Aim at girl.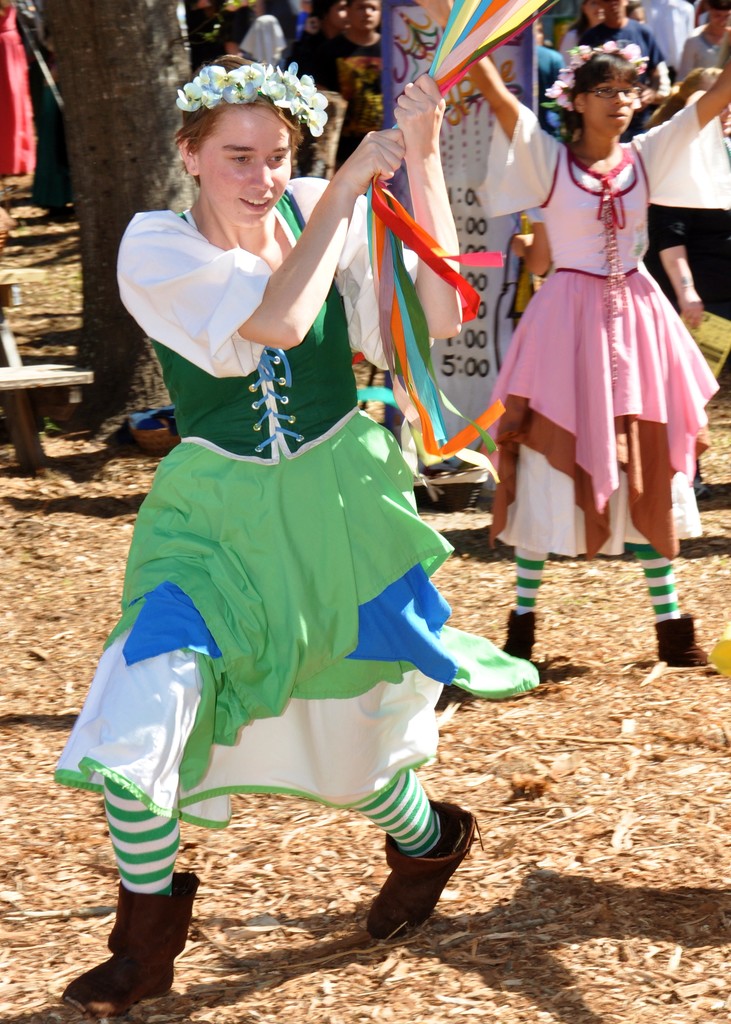
Aimed at locate(403, 47, 730, 674).
